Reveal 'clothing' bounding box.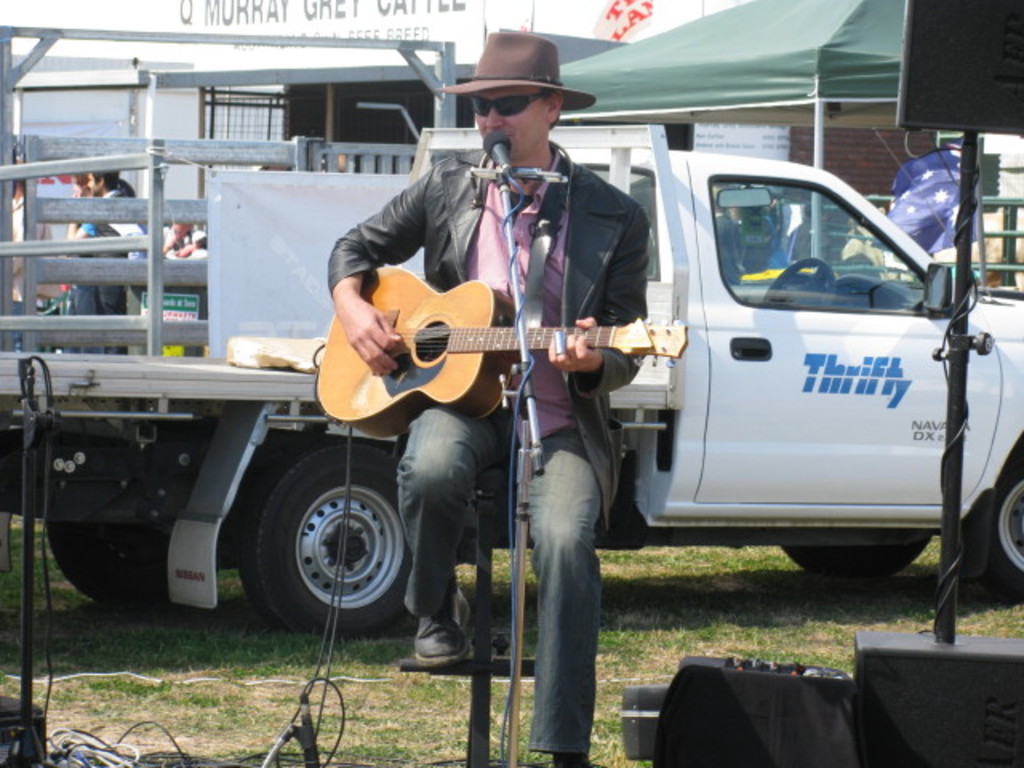
Revealed: (x1=78, y1=219, x2=98, y2=318).
